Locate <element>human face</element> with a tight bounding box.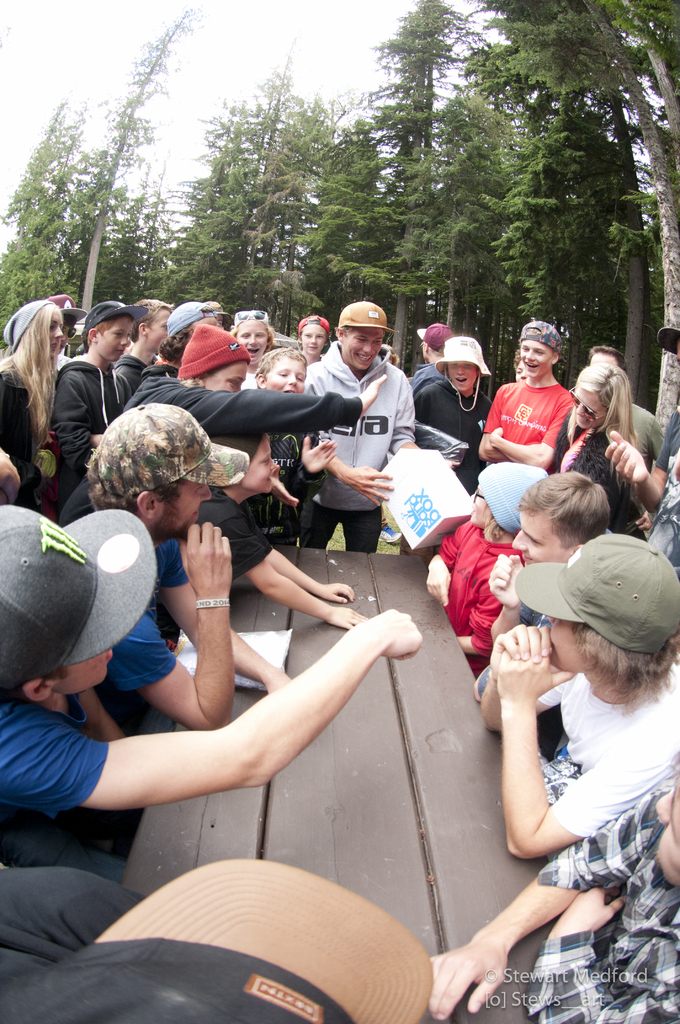
select_region(301, 324, 323, 356).
